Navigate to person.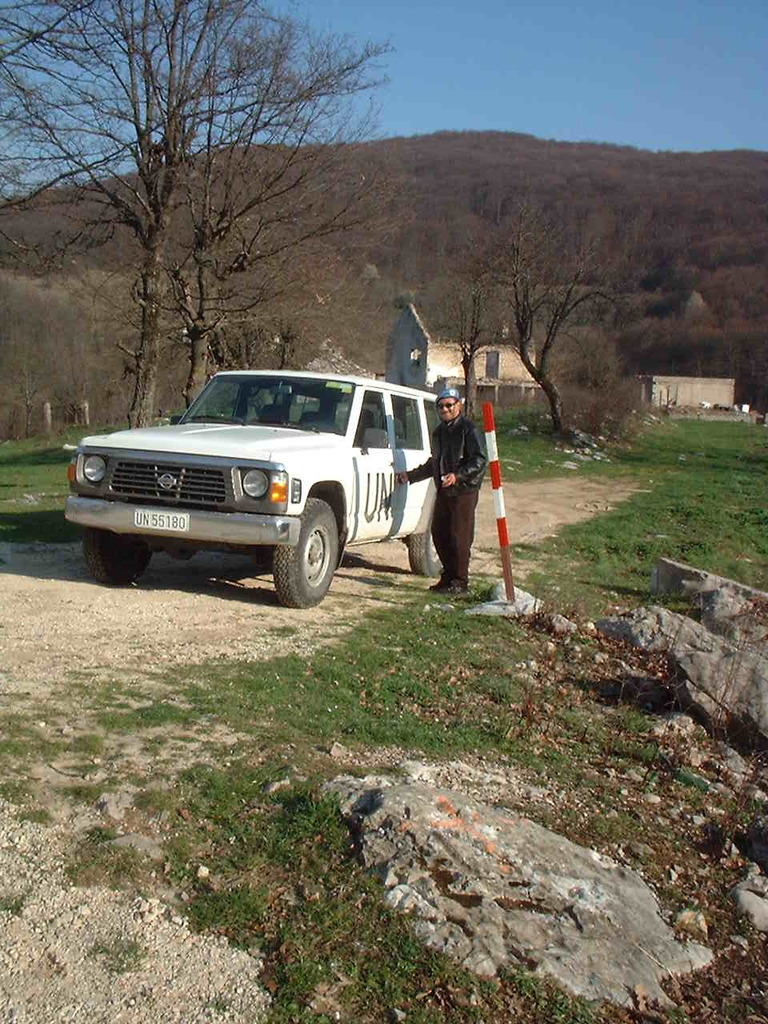
Navigation target: select_region(401, 386, 486, 594).
